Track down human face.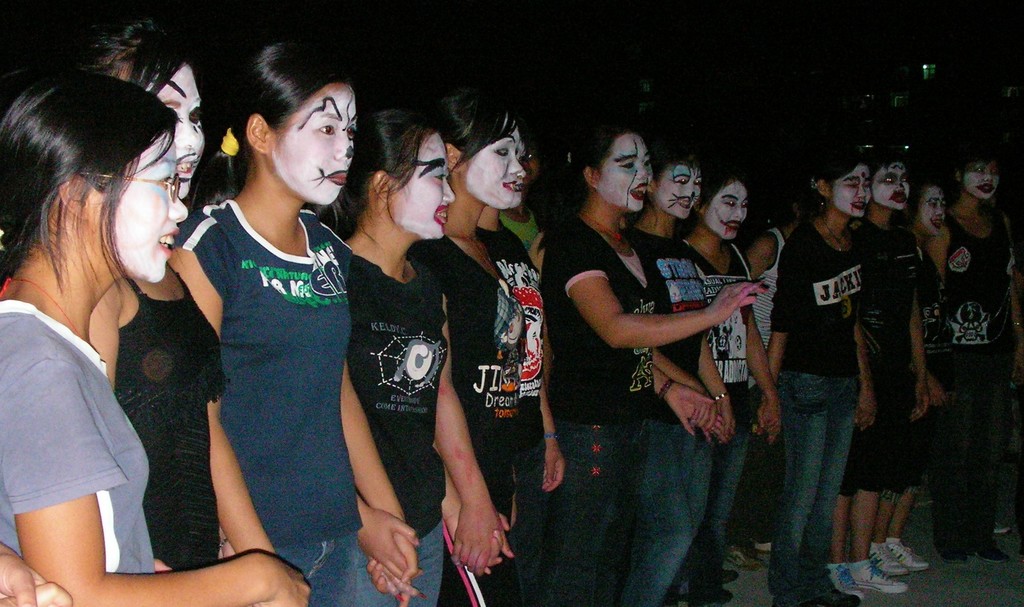
Tracked to {"x1": 703, "y1": 177, "x2": 749, "y2": 242}.
